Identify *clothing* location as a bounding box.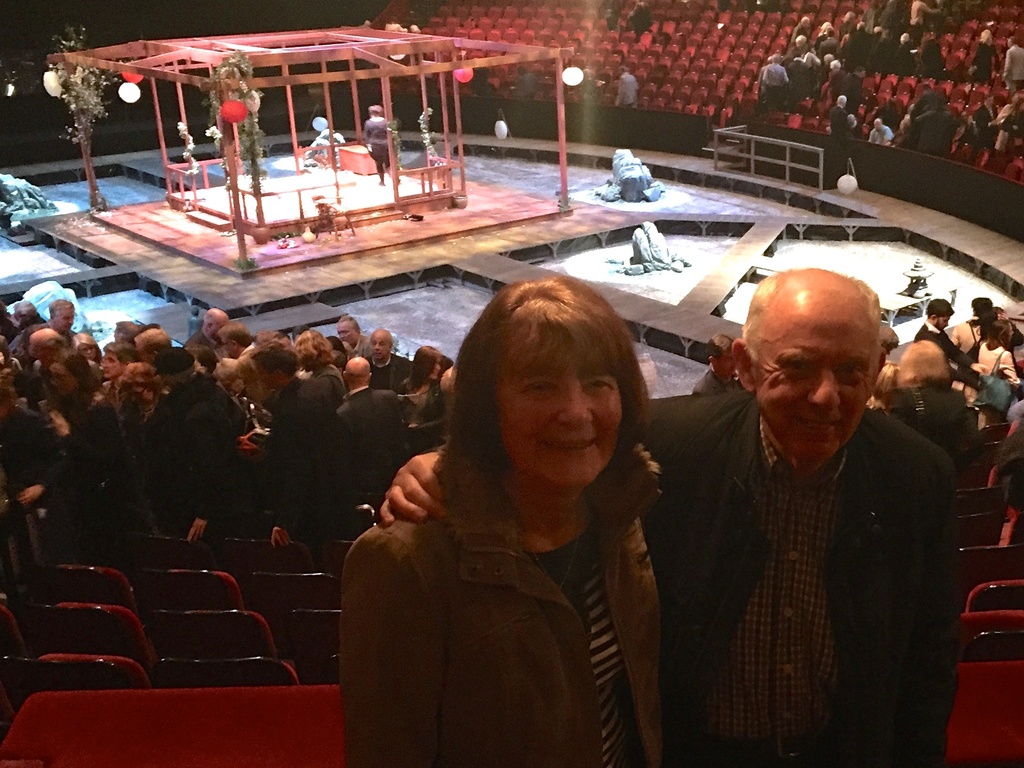
{"x1": 327, "y1": 458, "x2": 662, "y2": 767}.
